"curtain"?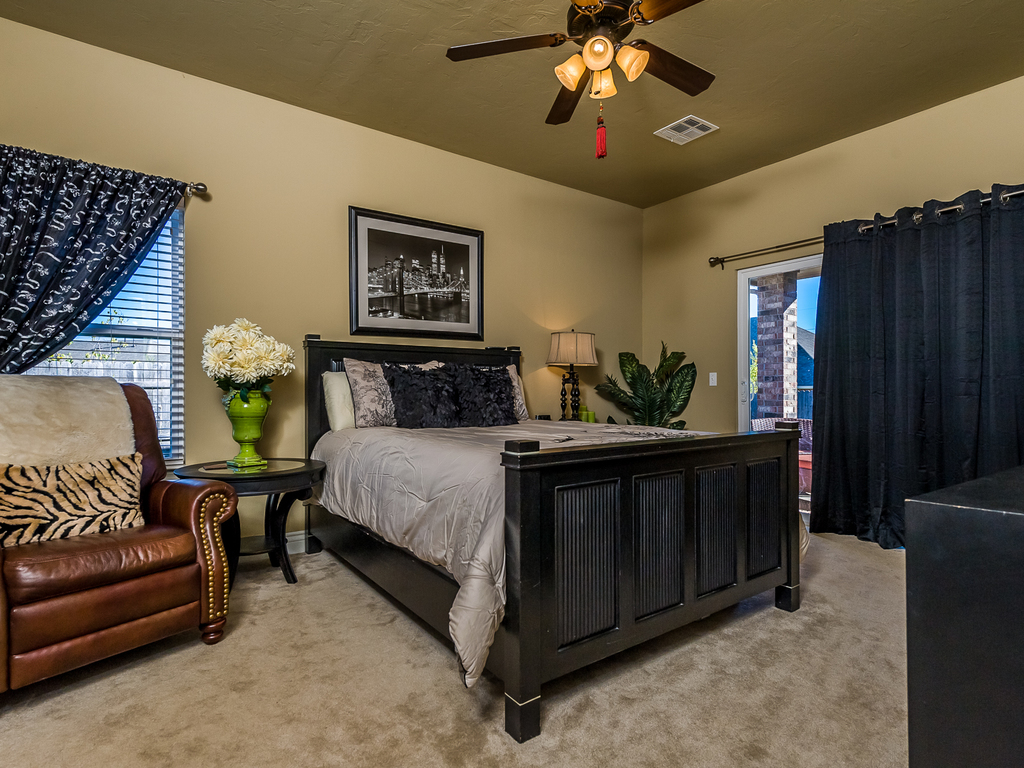
<box>801,182,1023,550</box>
